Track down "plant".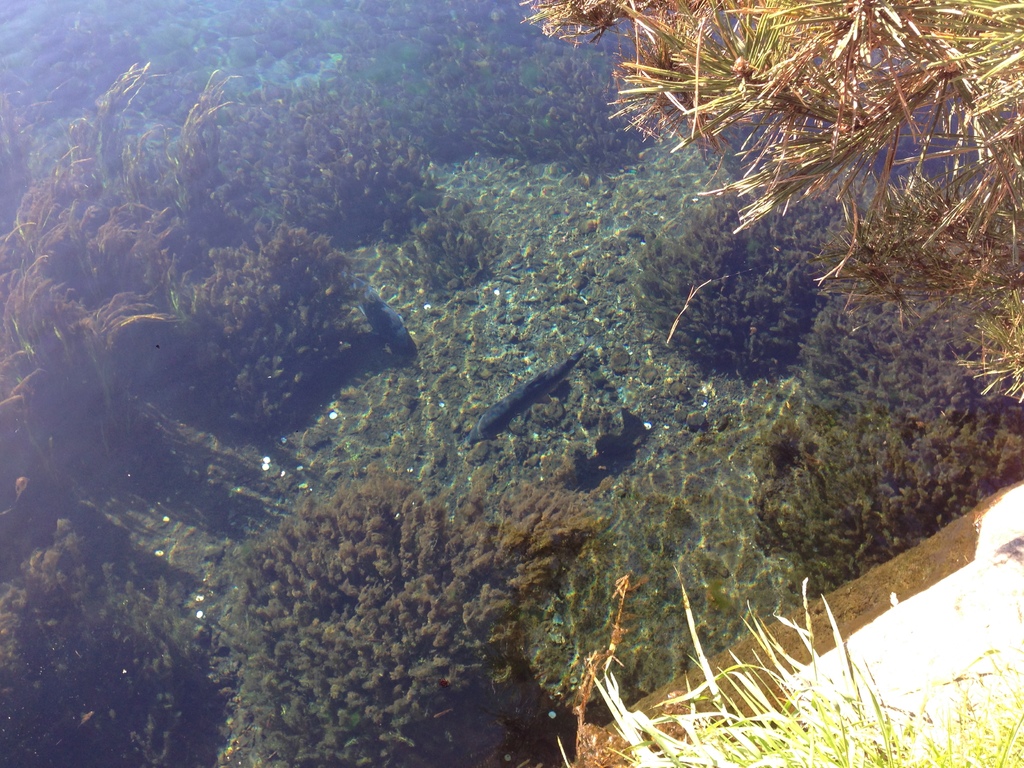
Tracked to rect(634, 192, 833, 373).
